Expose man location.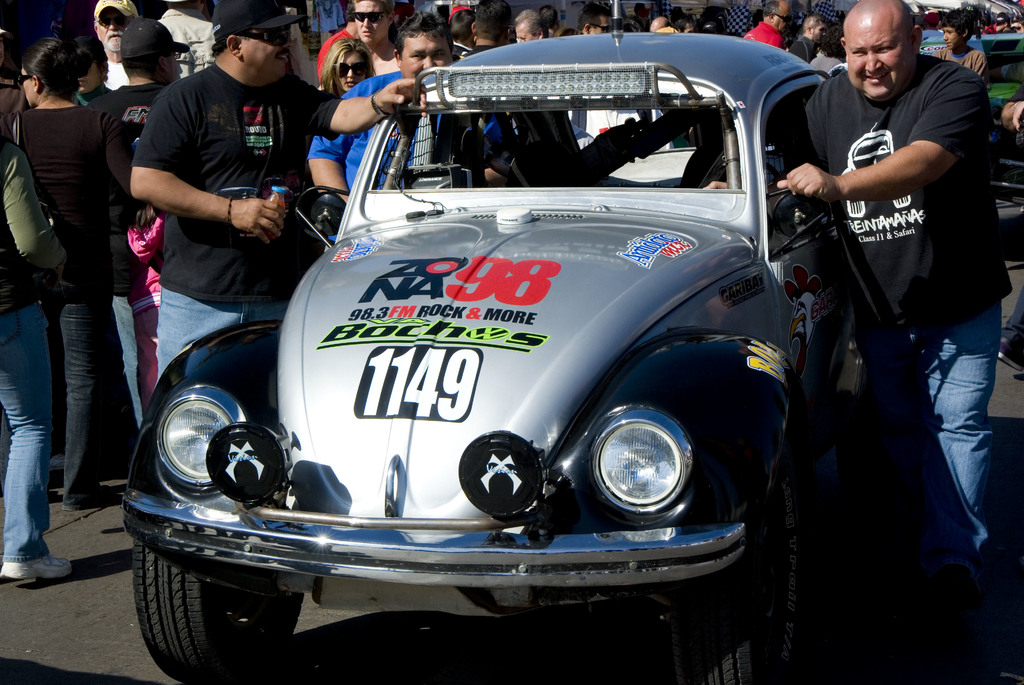
Exposed at {"x1": 538, "y1": 6, "x2": 561, "y2": 37}.
